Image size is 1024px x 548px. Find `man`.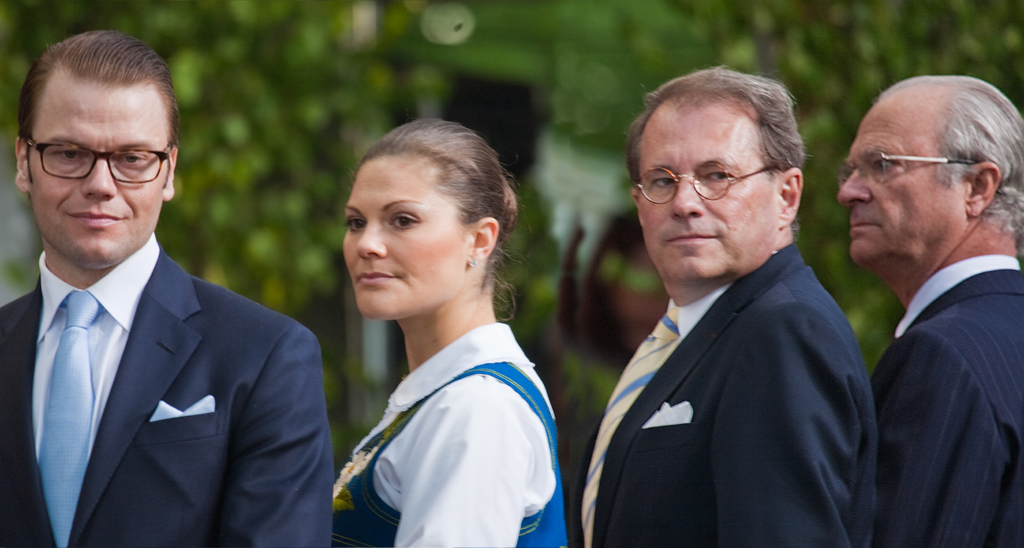
{"x1": 572, "y1": 61, "x2": 878, "y2": 547}.
